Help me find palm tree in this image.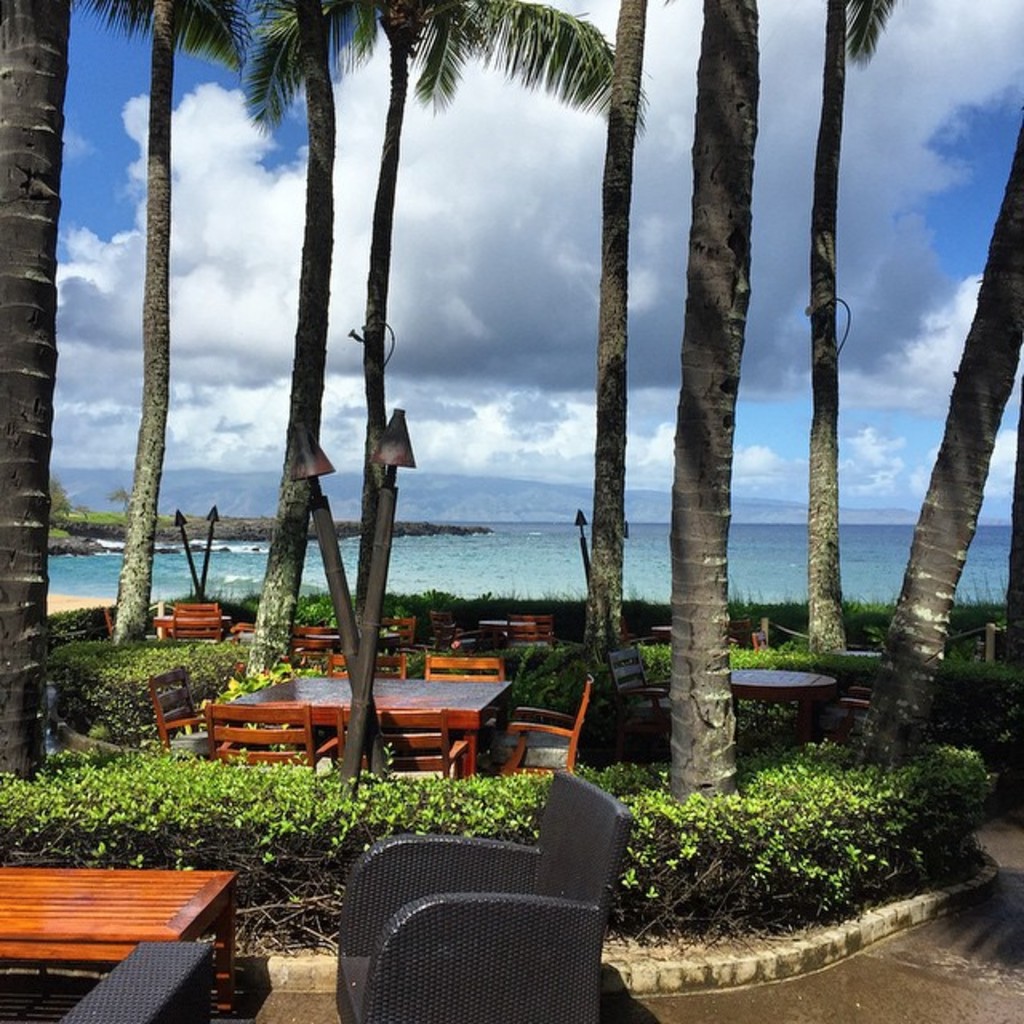
Found it: <region>582, 0, 666, 645</region>.
